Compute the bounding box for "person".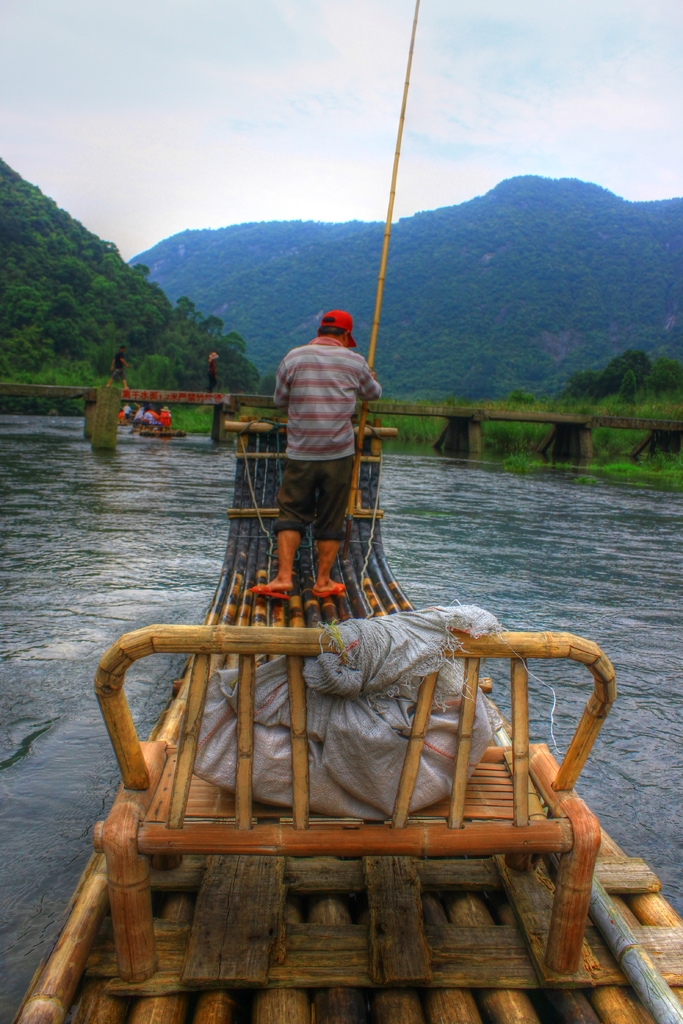
region(251, 316, 382, 600).
